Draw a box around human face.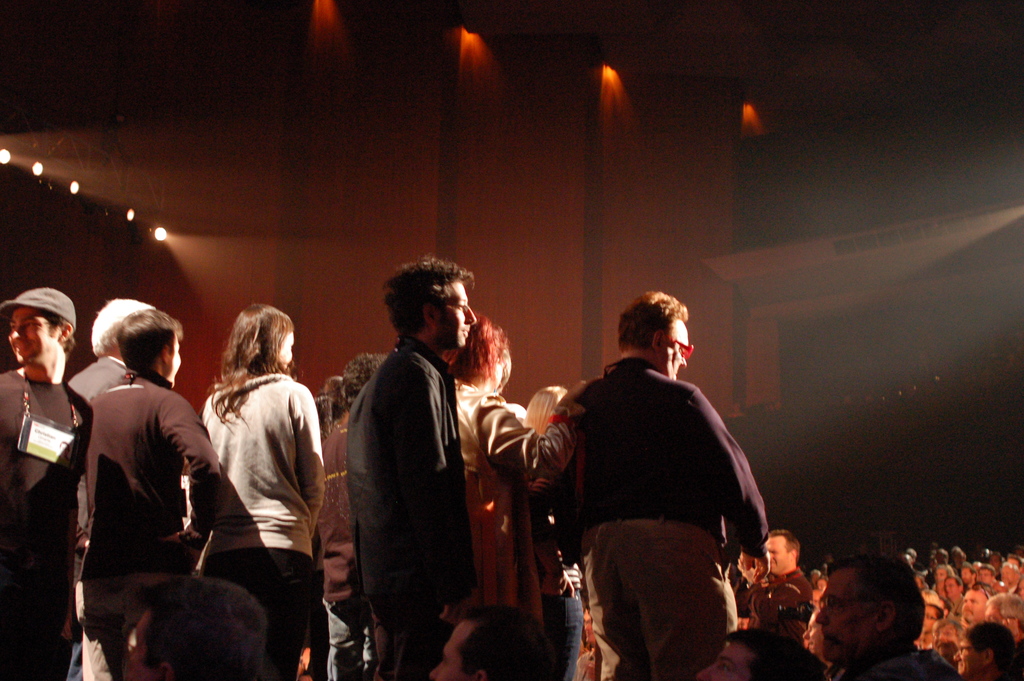
l=767, t=535, r=791, b=571.
